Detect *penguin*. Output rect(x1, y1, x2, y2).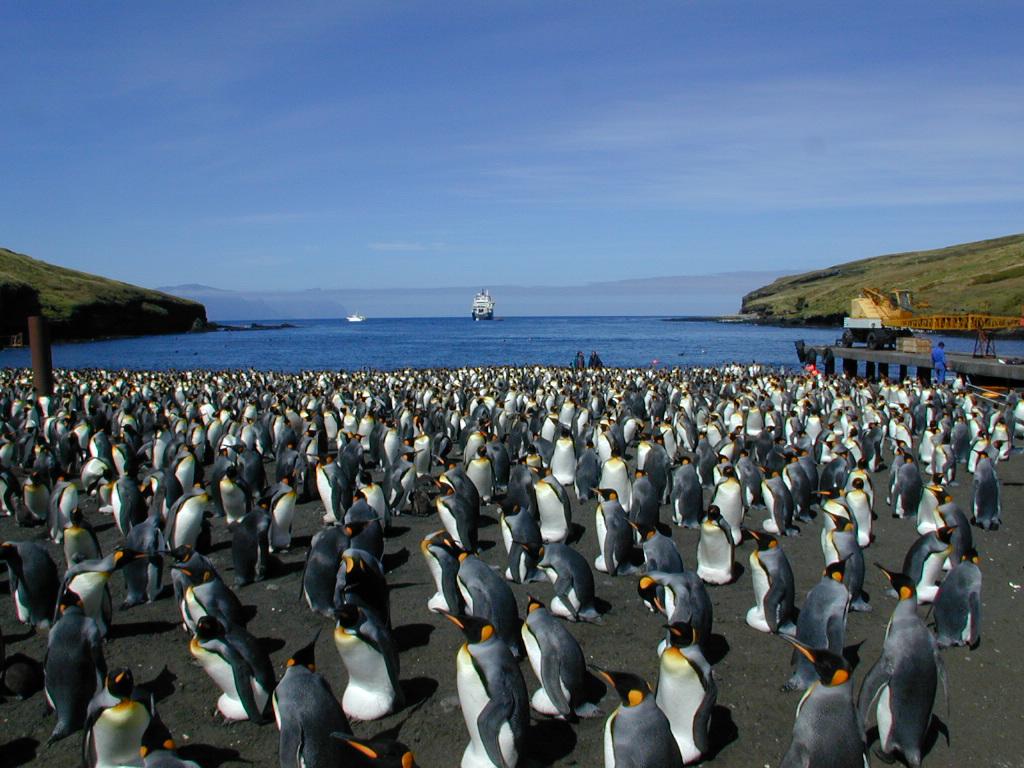
rect(429, 485, 485, 552).
